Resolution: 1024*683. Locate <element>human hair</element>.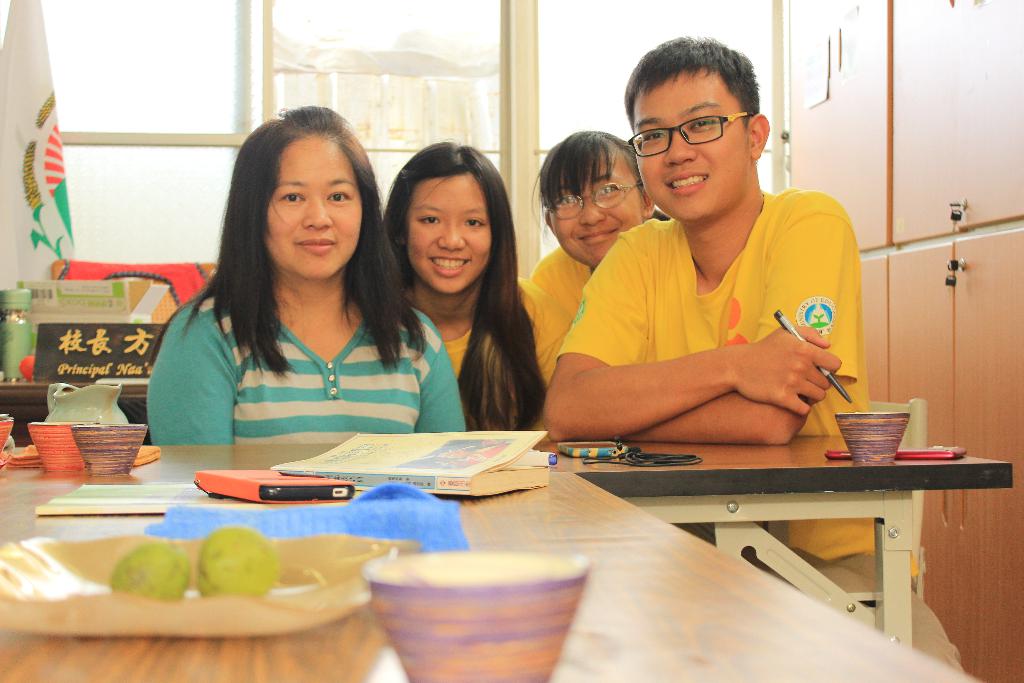
x1=621 y1=33 x2=763 y2=138.
